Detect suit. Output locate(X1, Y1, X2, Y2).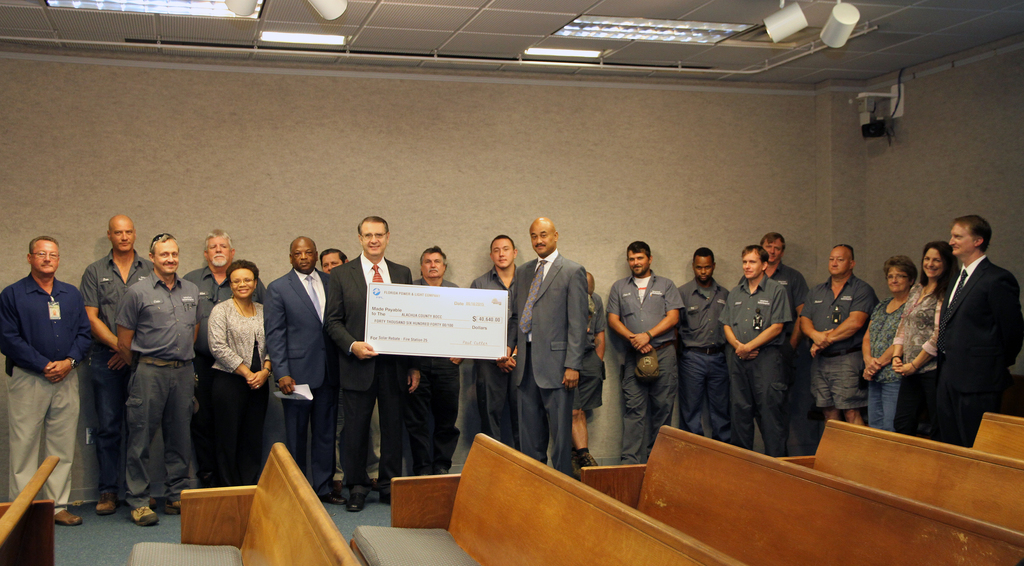
locate(509, 213, 595, 467).
